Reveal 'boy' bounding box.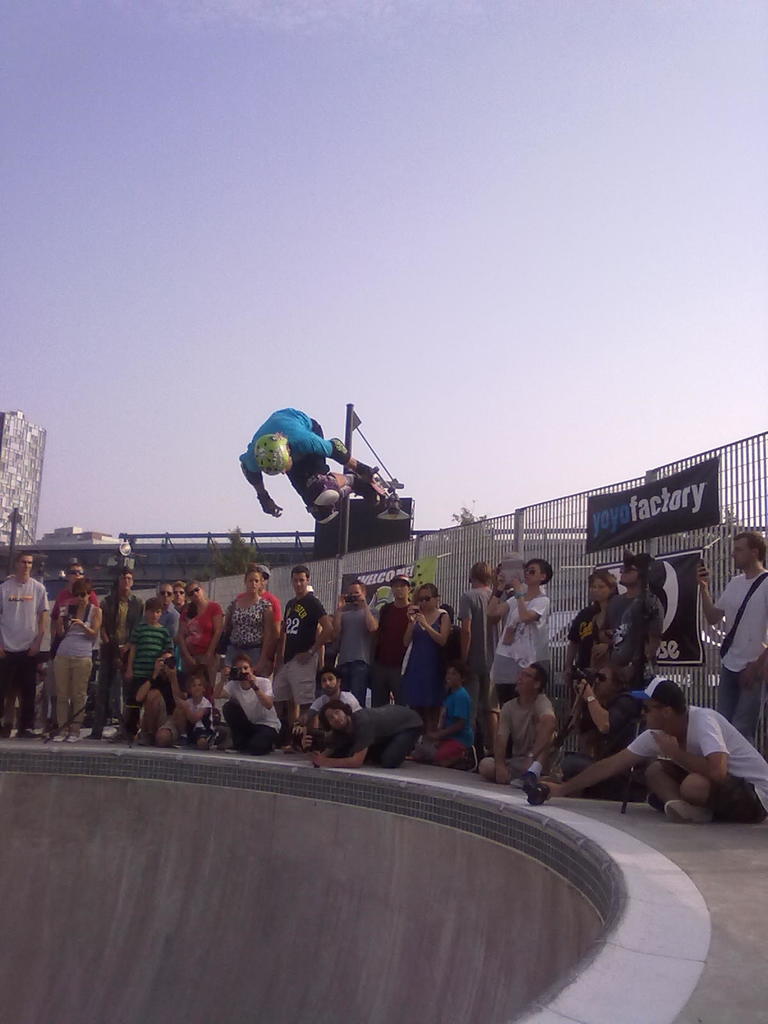
Revealed: region(289, 669, 364, 737).
